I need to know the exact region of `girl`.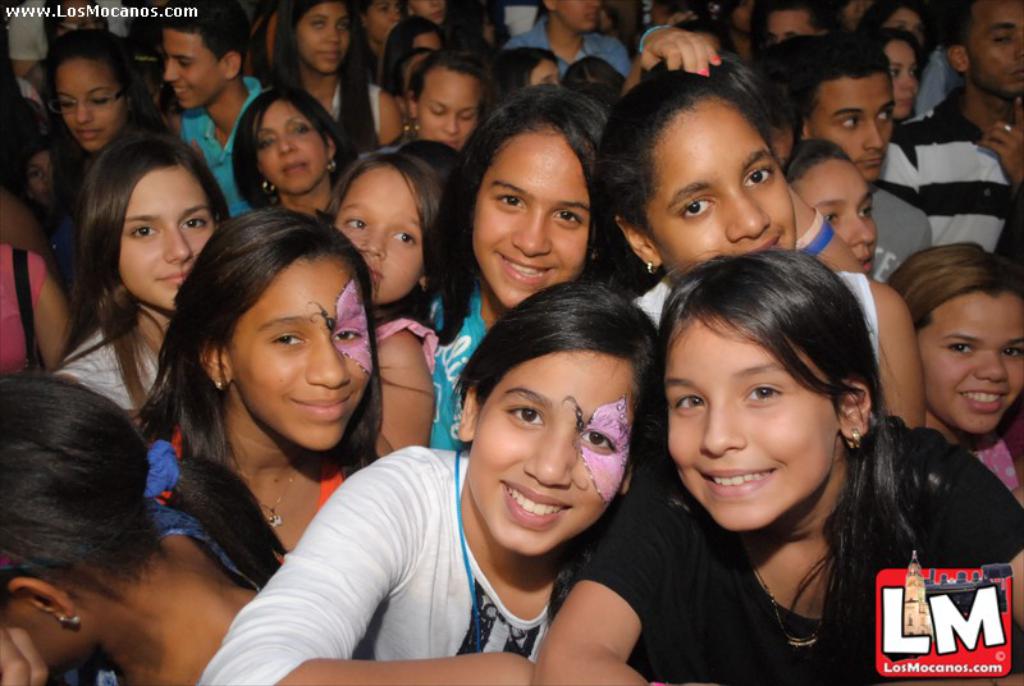
Region: bbox(136, 206, 393, 566).
